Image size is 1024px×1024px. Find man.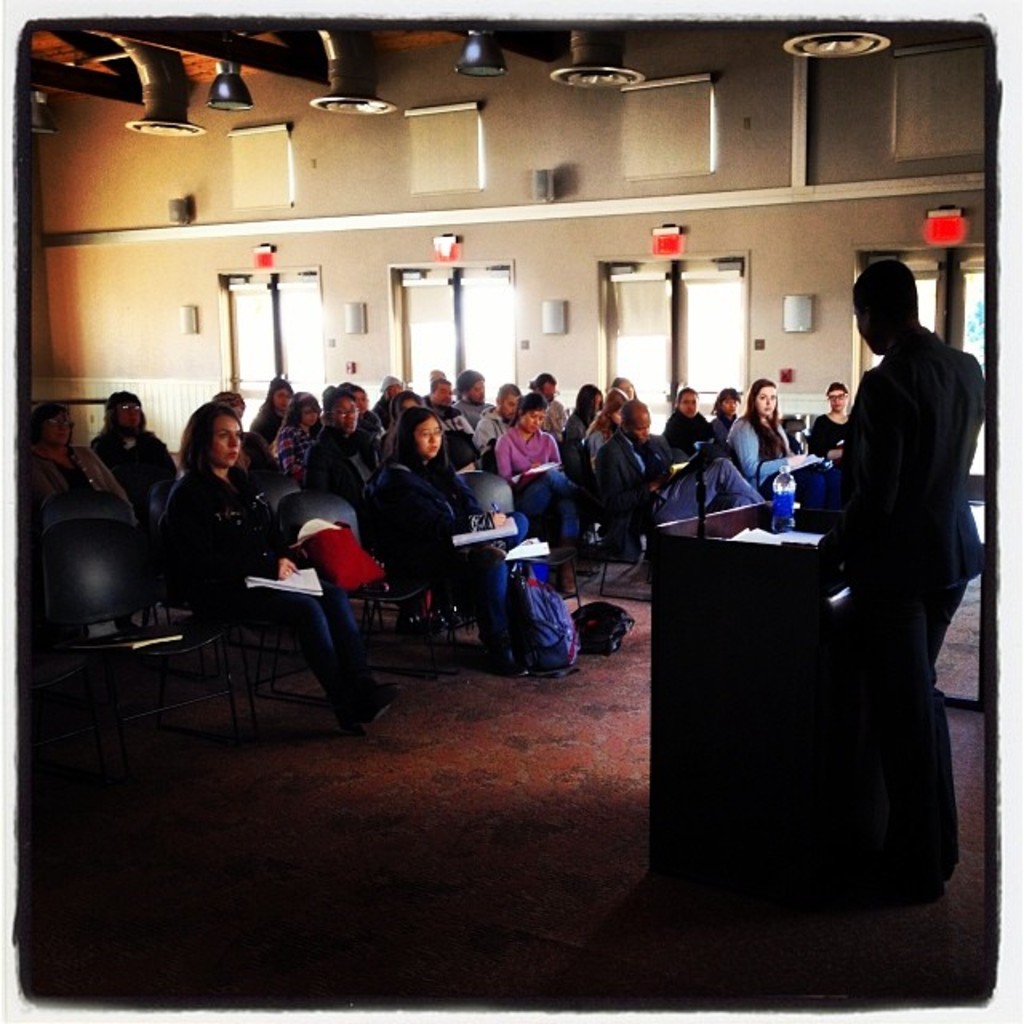
371:371:405:429.
